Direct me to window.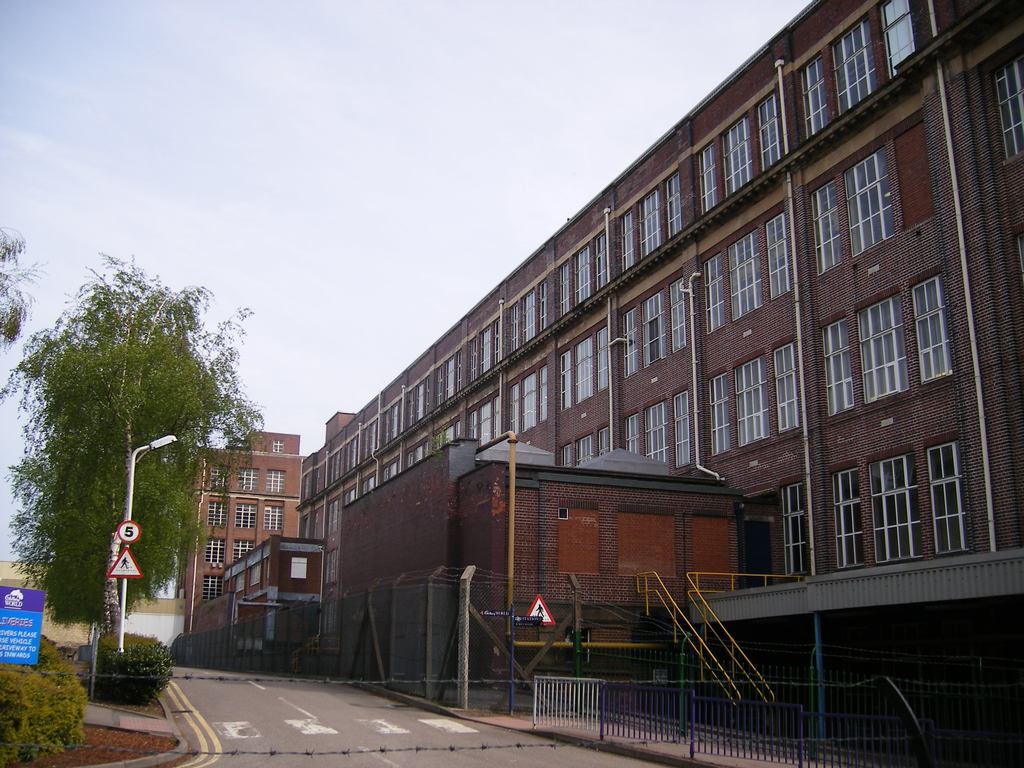
Direction: 572, 335, 598, 399.
